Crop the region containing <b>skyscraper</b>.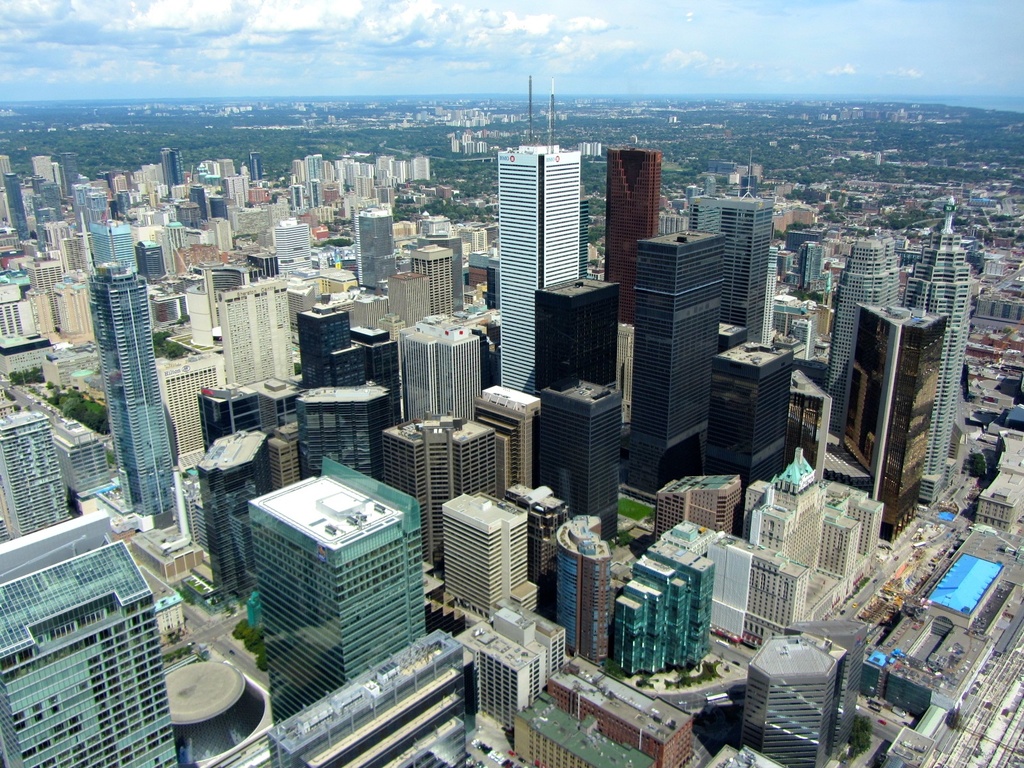
Crop region: {"left": 0, "top": 401, "right": 78, "bottom": 548}.
